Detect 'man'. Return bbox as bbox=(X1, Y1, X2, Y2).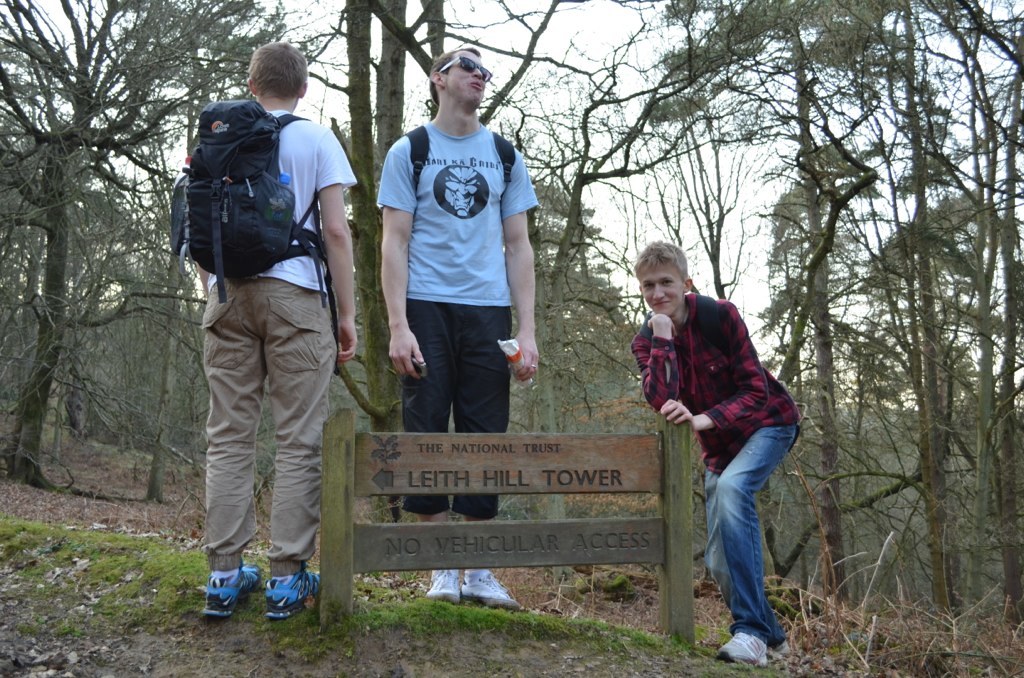
bbox=(172, 45, 360, 618).
